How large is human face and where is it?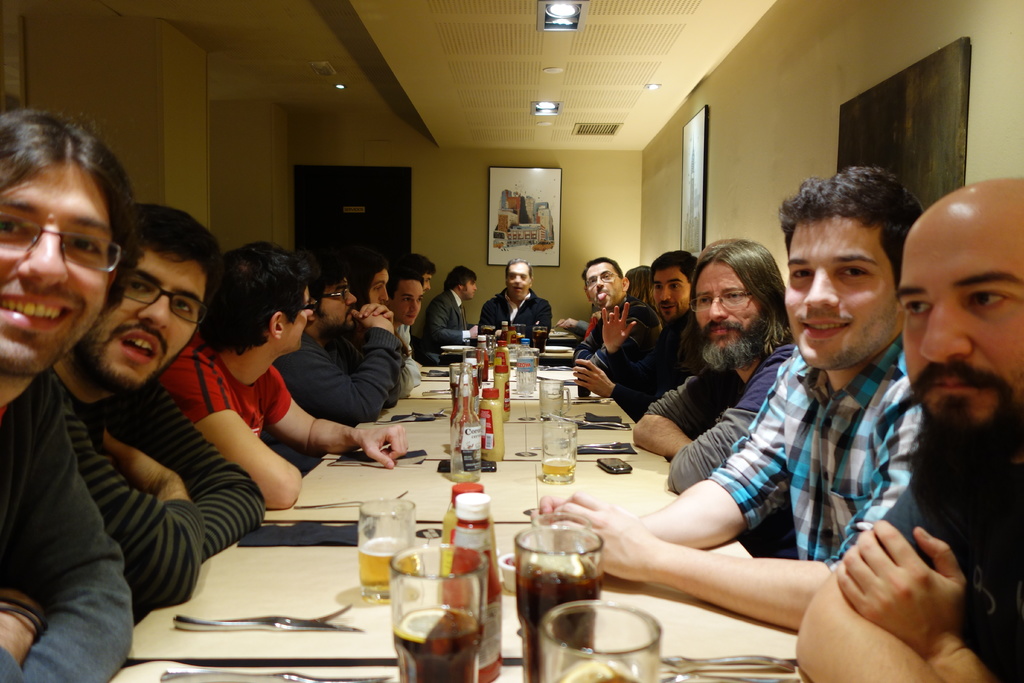
Bounding box: rect(784, 214, 898, 370).
